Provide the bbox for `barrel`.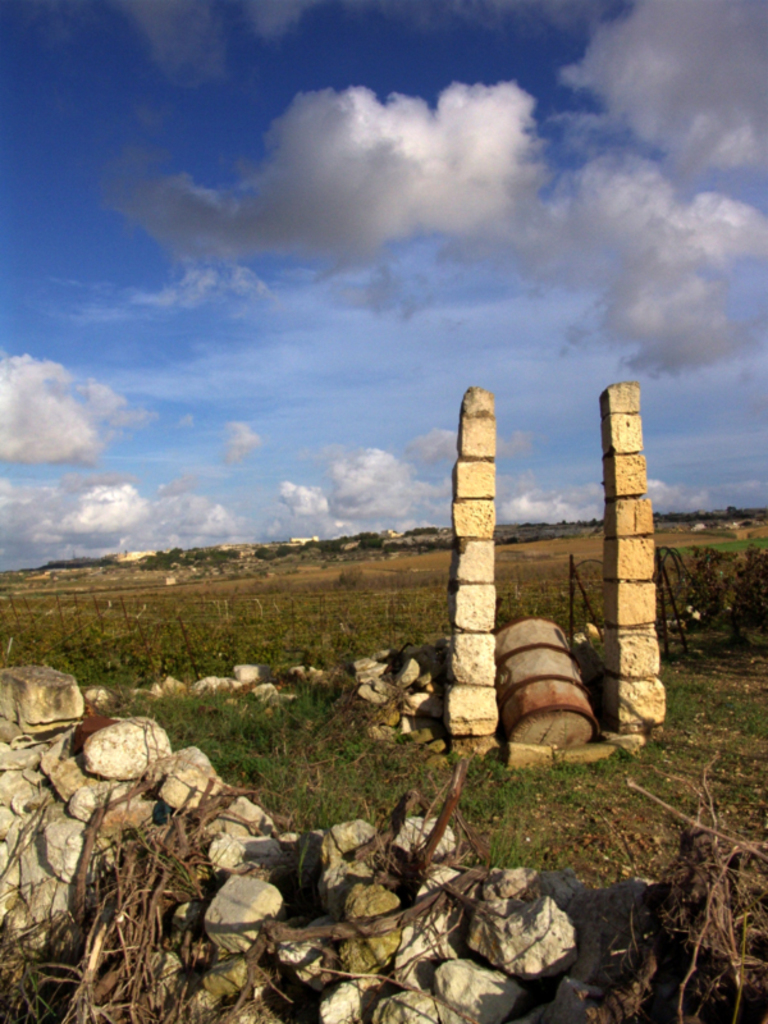
477 625 602 755.
